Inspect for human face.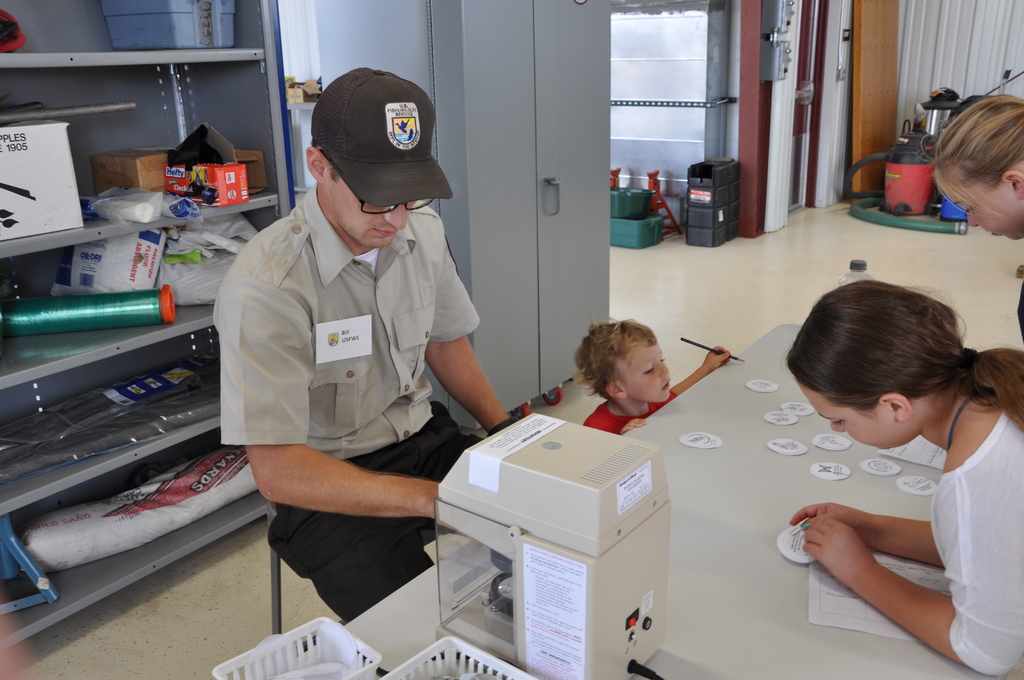
Inspection: 617/341/673/403.
